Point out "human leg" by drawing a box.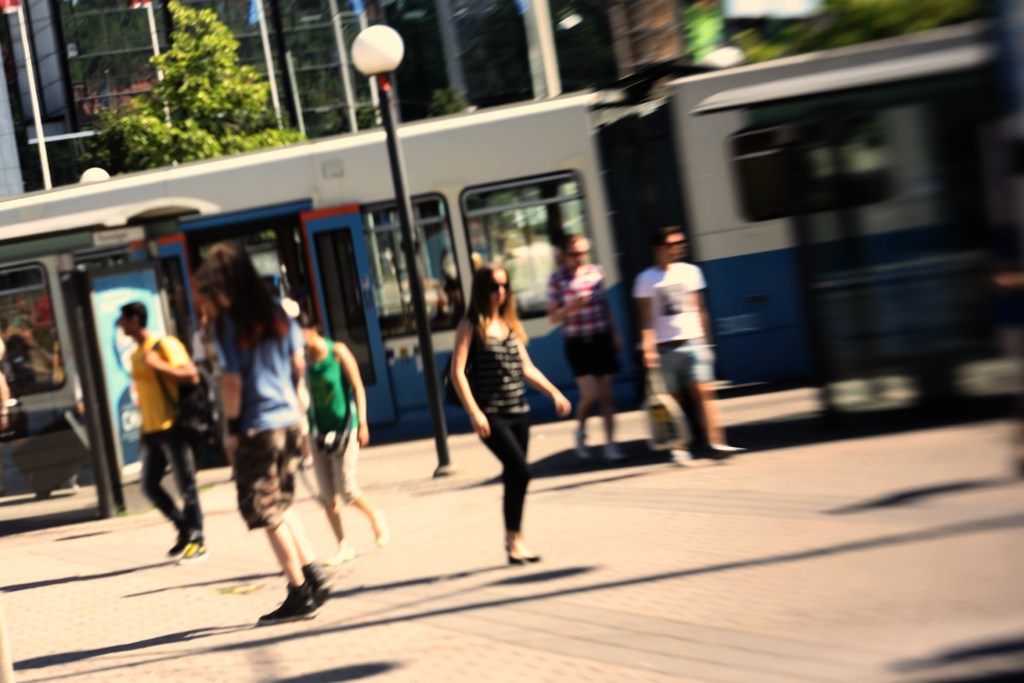
region(333, 422, 390, 552).
